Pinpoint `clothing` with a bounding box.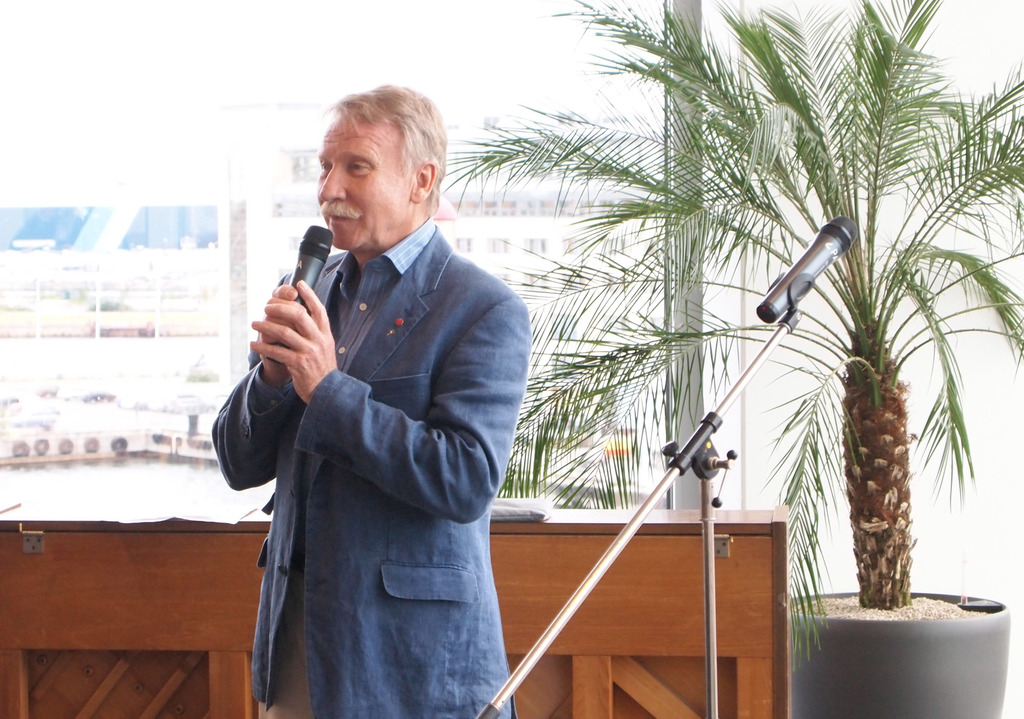
BBox(233, 147, 538, 718).
